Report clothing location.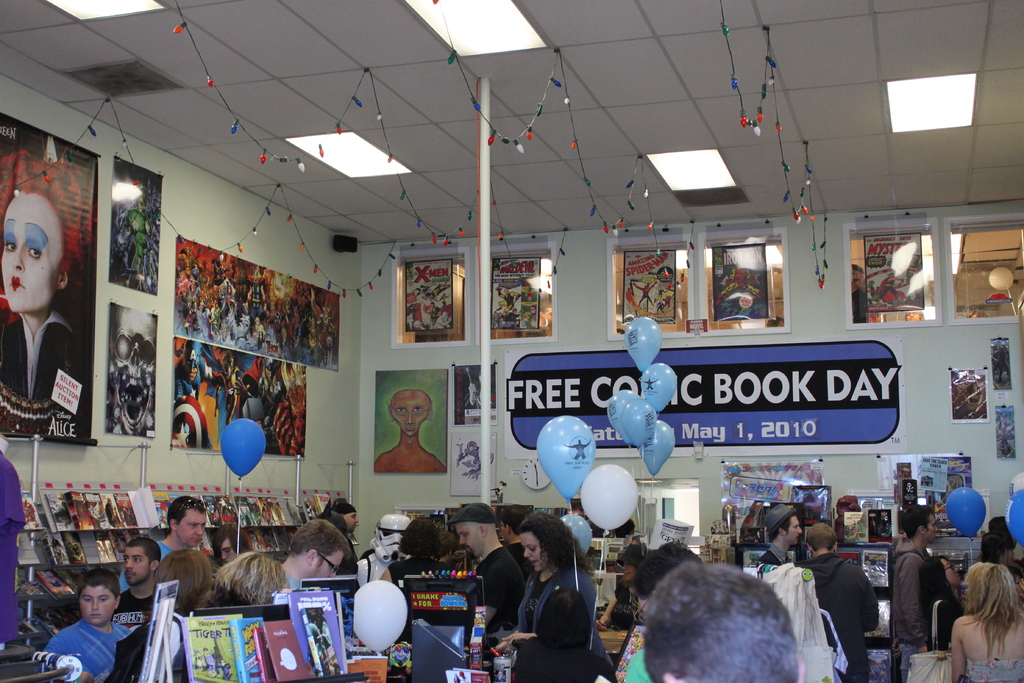
Report: locate(883, 547, 974, 682).
